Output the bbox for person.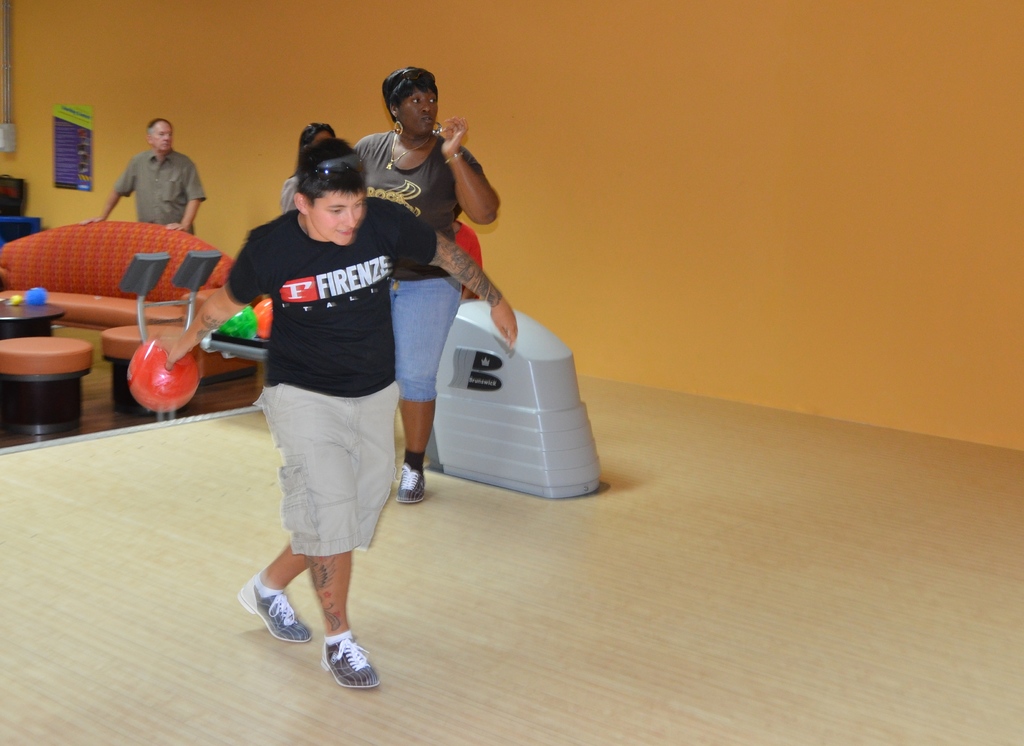
[150,118,522,694].
